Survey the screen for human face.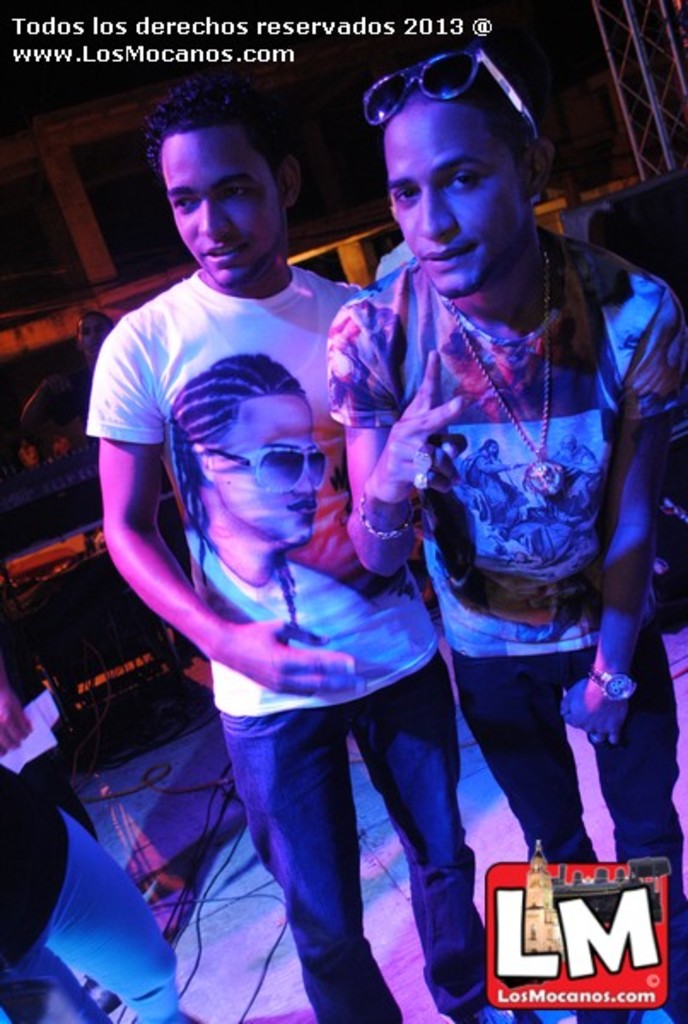
Survey found: {"x1": 213, "y1": 394, "x2": 321, "y2": 544}.
